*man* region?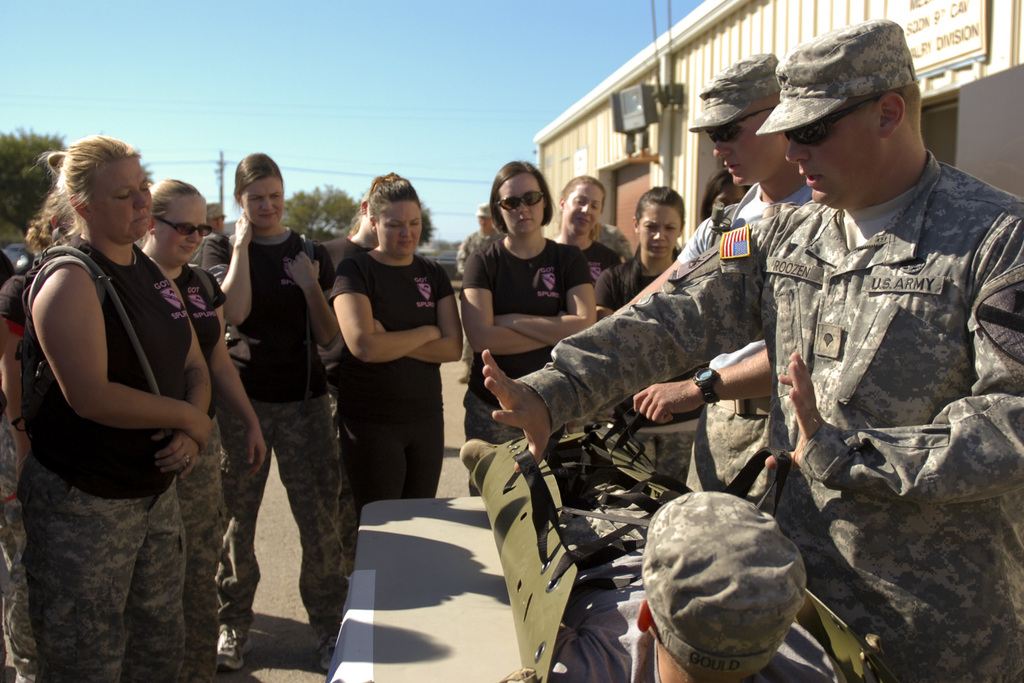
region(184, 204, 228, 277)
